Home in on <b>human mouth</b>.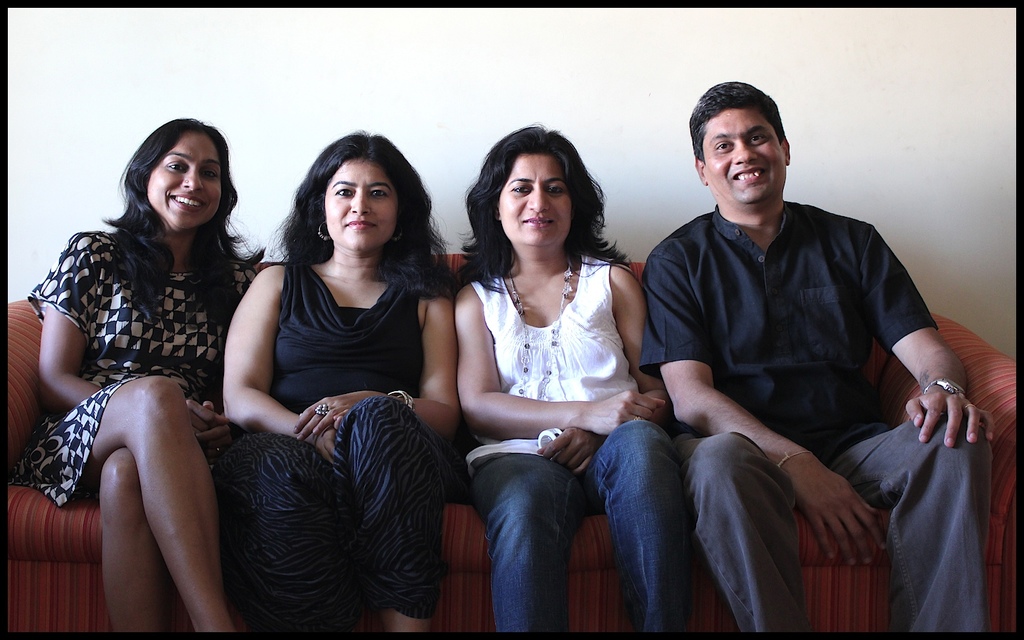
Homed in at 520, 215, 556, 231.
